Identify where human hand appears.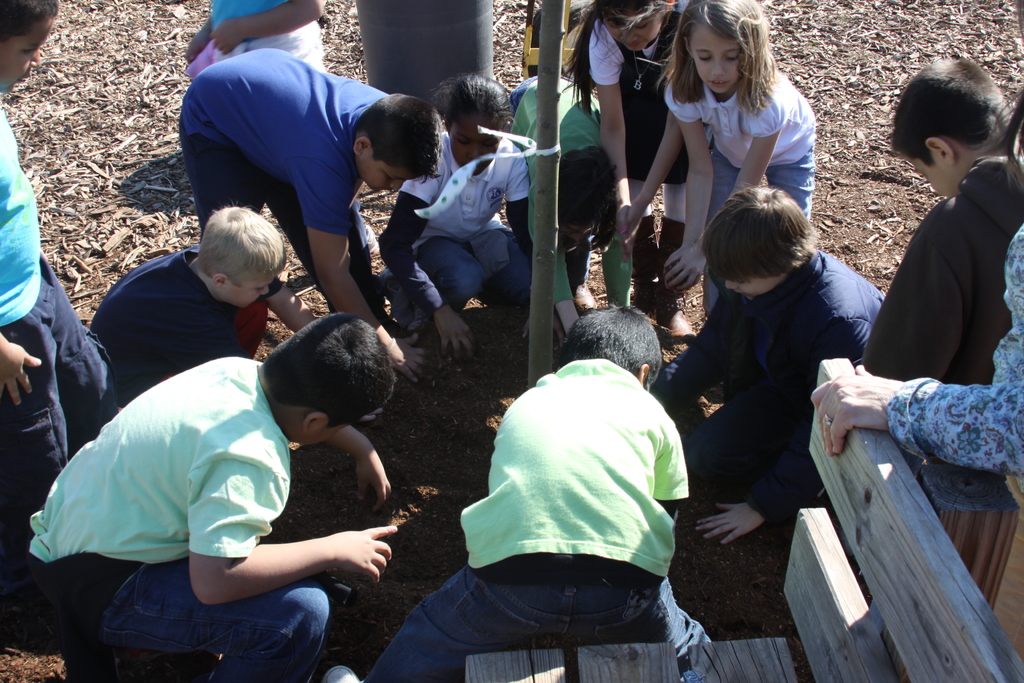
Appears at BBox(385, 338, 433, 389).
